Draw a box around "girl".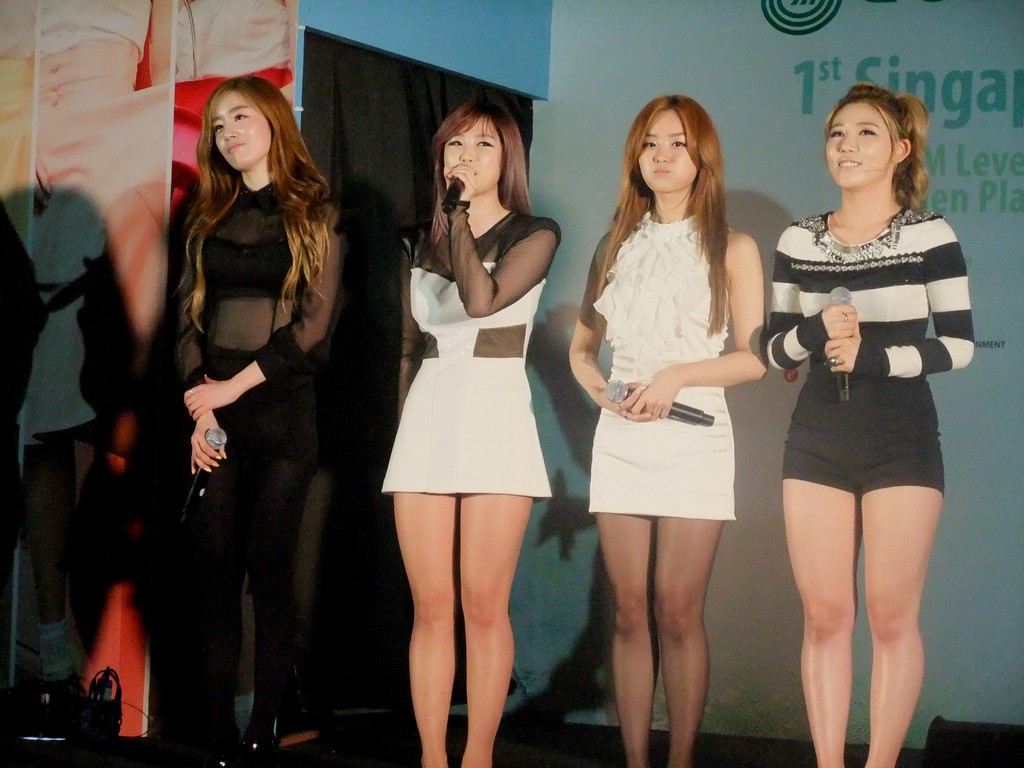
(x1=382, y1=102, x2=564, y2=767).
